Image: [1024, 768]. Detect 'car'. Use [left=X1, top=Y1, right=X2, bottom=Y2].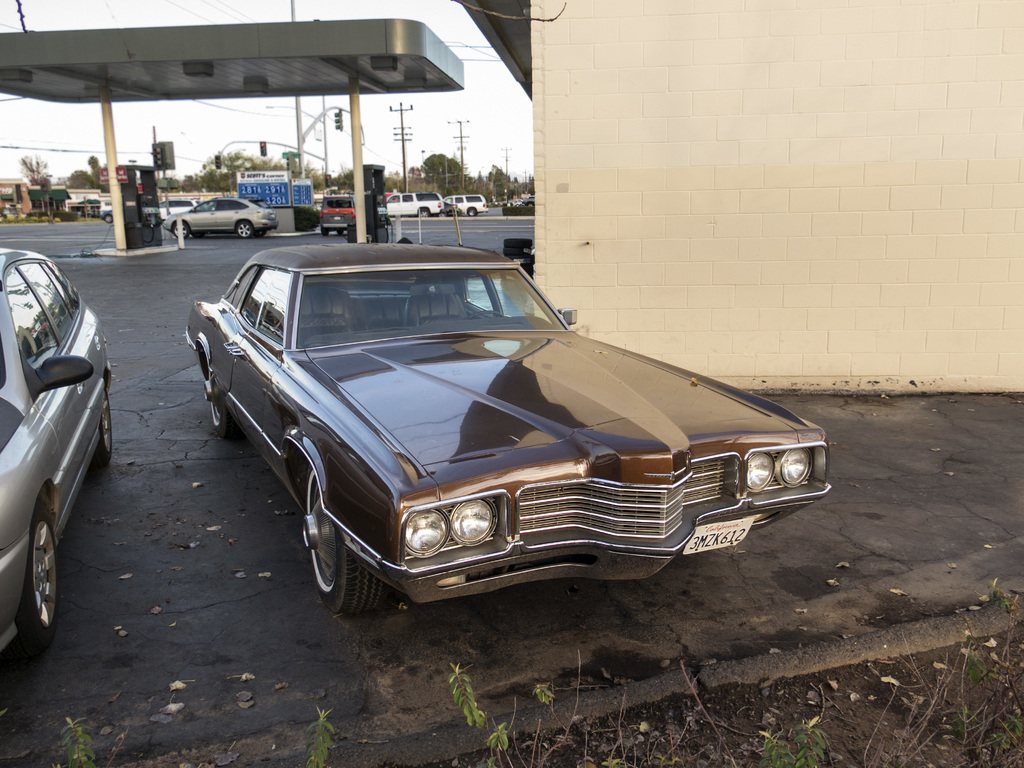
[left=387, top=193, right=444, bottom=216].
